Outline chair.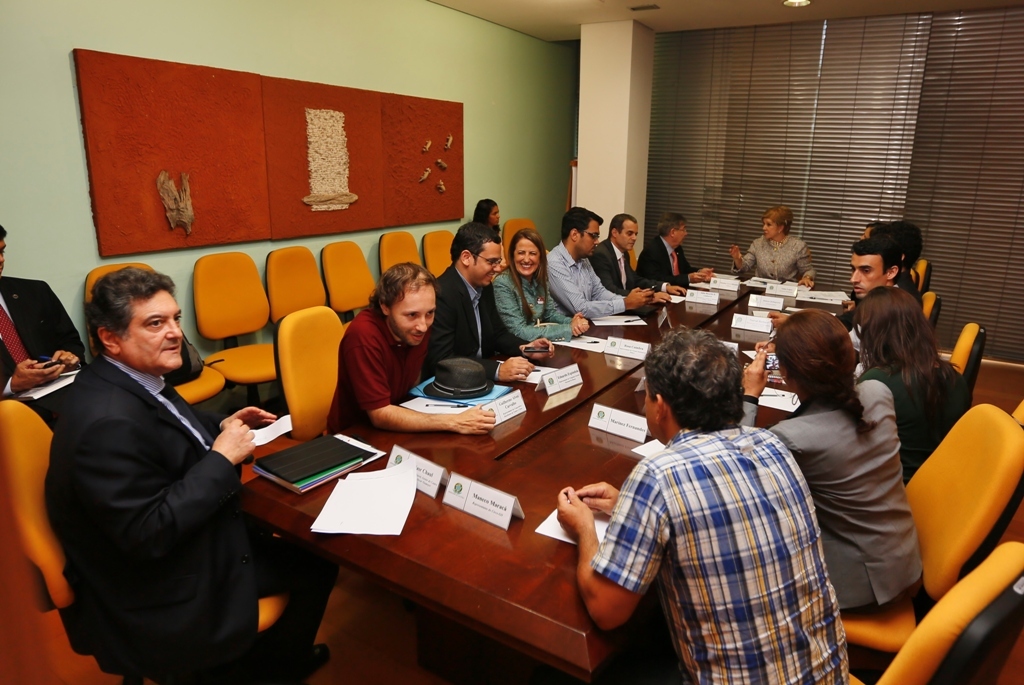
Outline: 937,326,977,390.
